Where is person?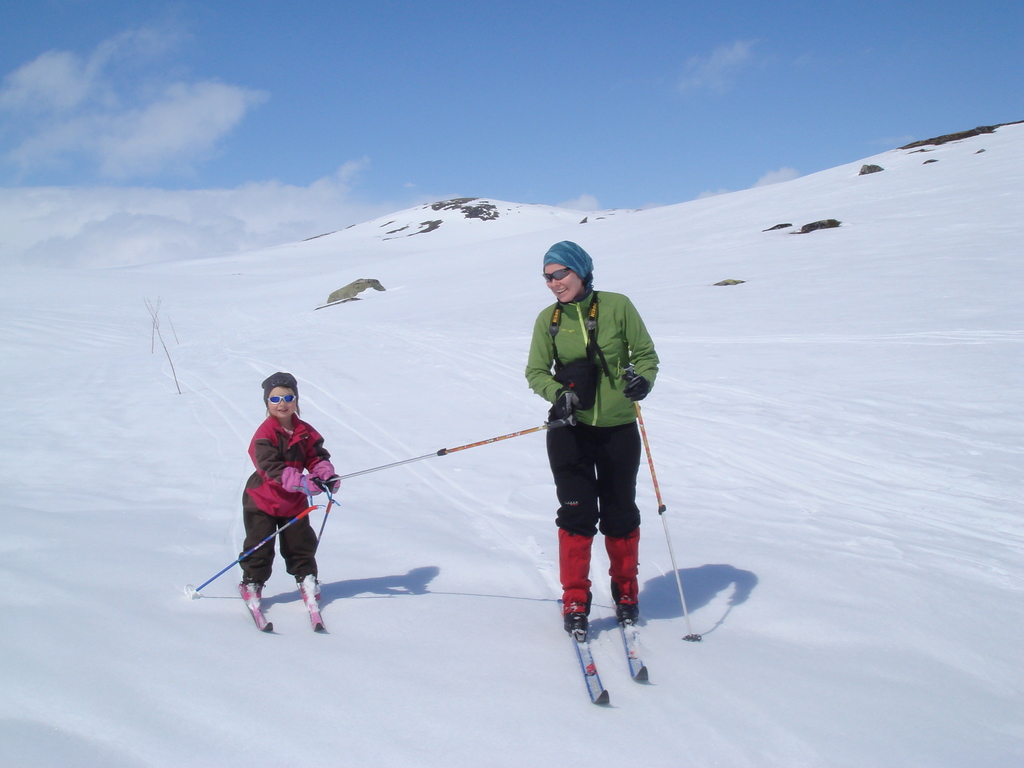
l=520, t=236, r=664, b=646.
